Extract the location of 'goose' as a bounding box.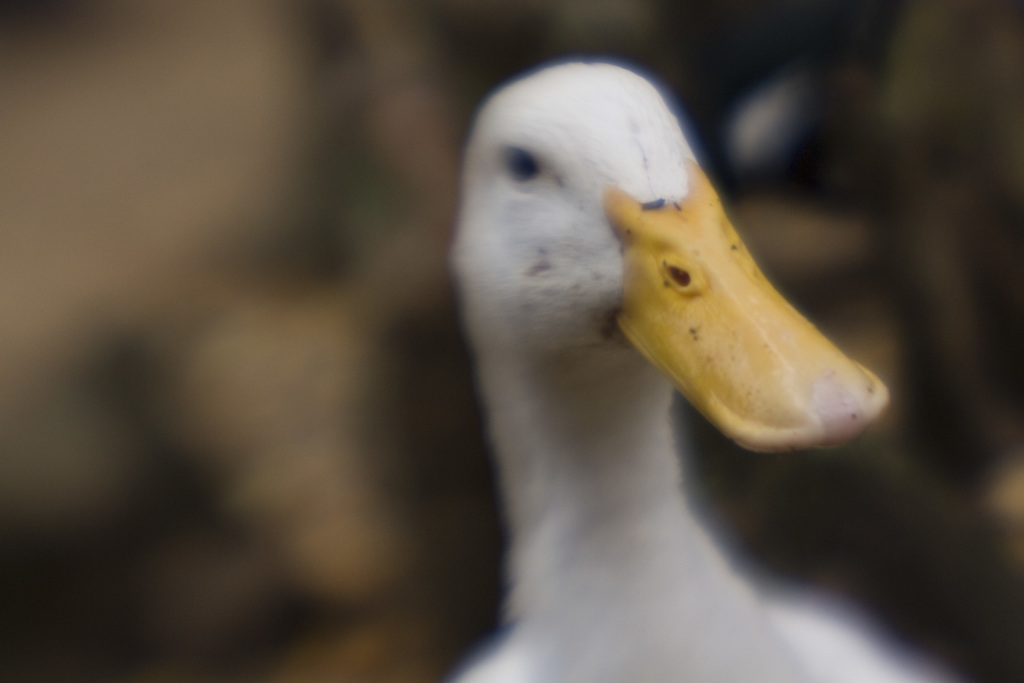
[left=459, top=55, right=932, bottom=682].
